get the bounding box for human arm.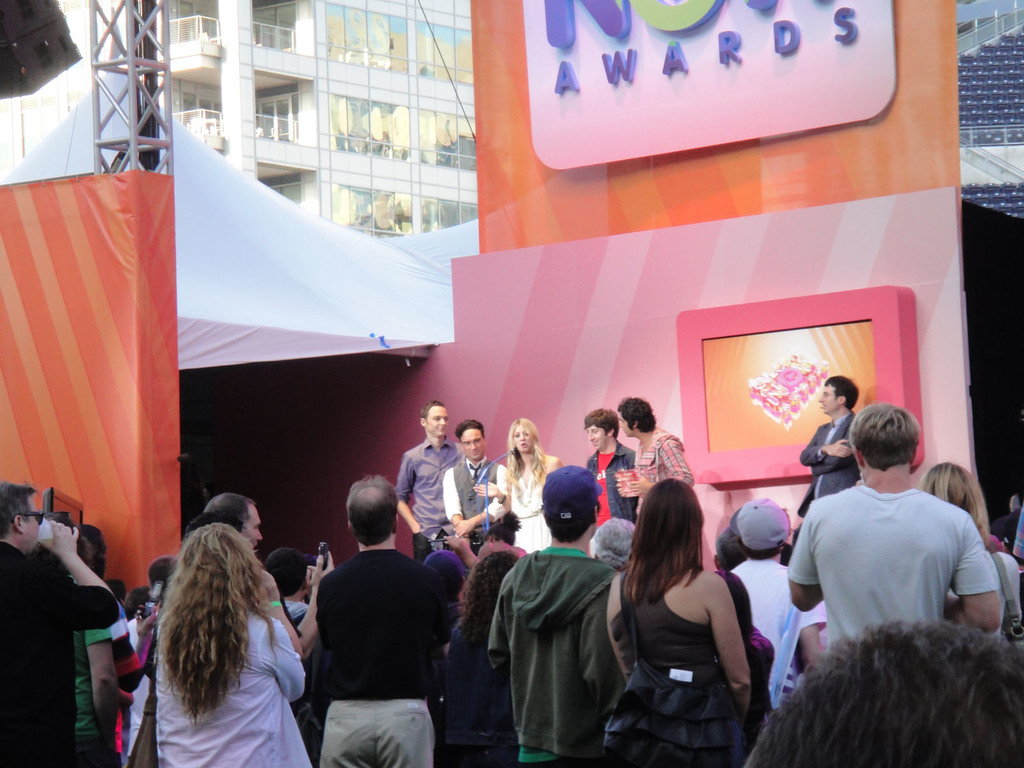
x1=803 y1=433 x2=854 y2=483.
